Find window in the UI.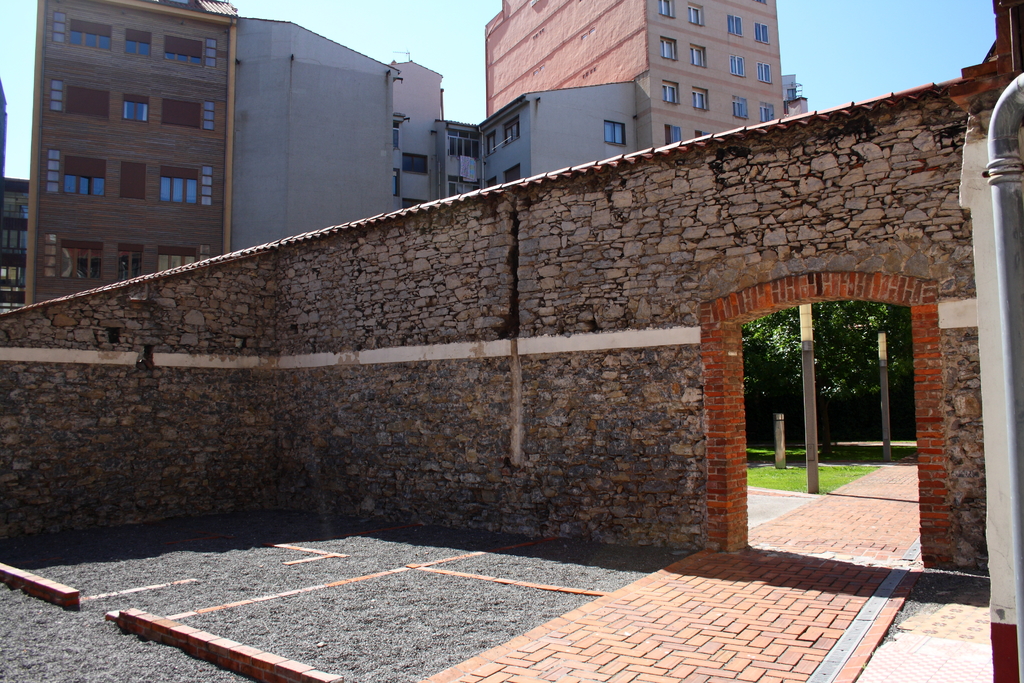
UI element at region(497, 122, 517, 149).
